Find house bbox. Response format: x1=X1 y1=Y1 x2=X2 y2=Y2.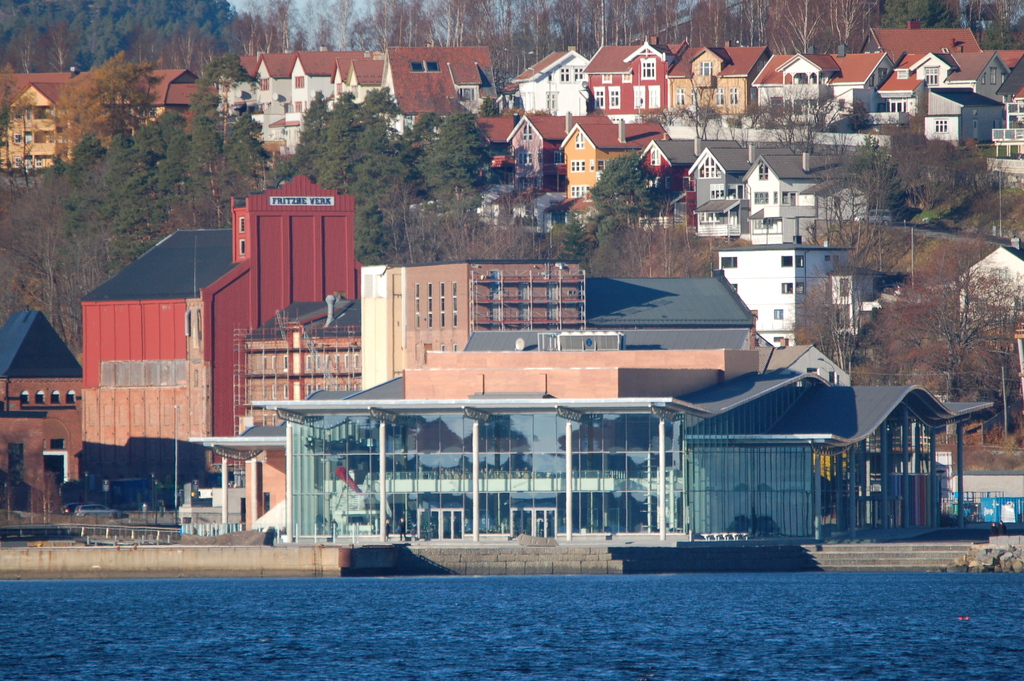
x1=483 y1=40 x2=1023 y2=541.
